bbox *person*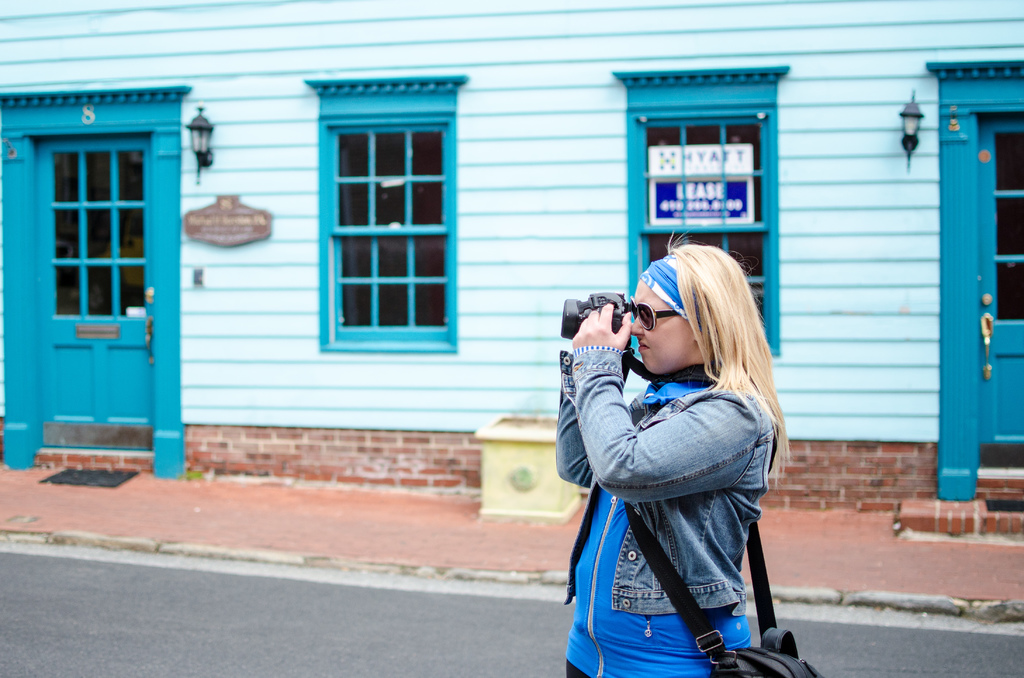
box=[554, 233, 792, 670]
